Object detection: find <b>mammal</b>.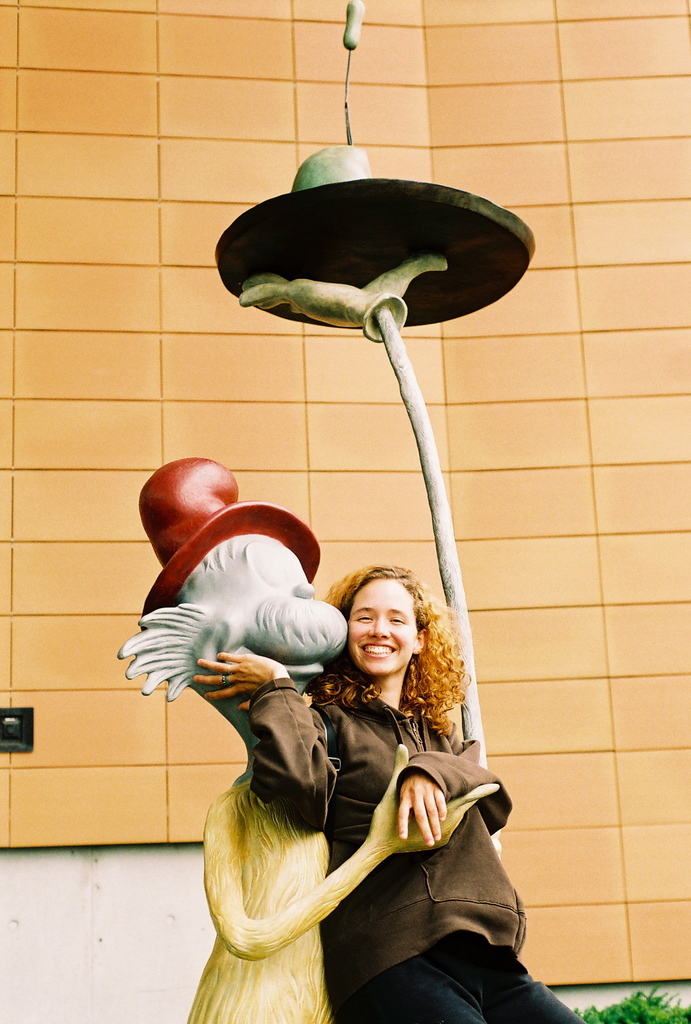
<box>109,454,498,1022</box>.
